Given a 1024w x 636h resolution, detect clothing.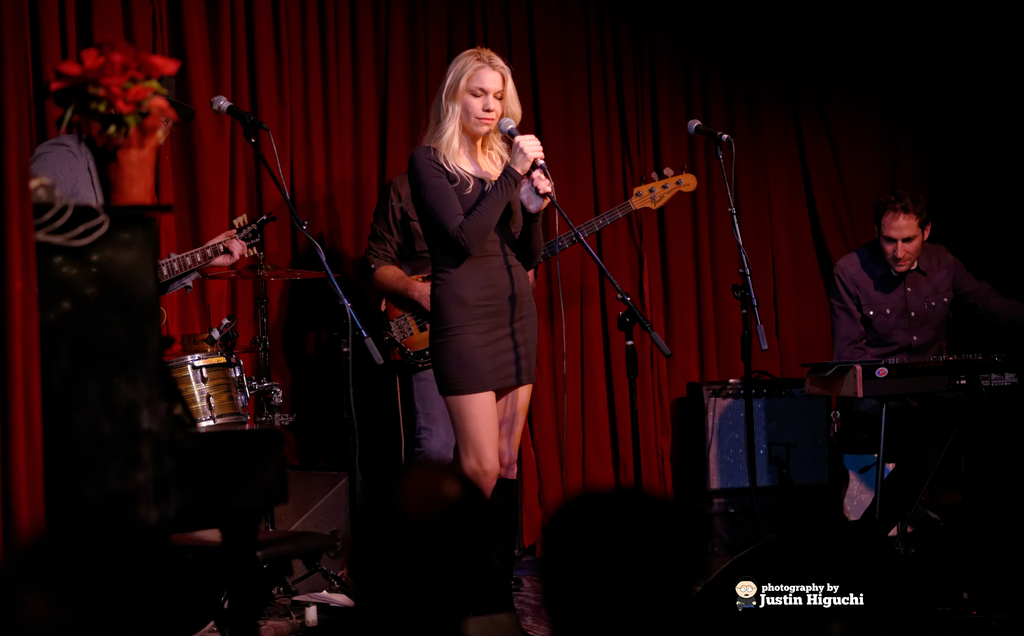
825,215,977,396.
